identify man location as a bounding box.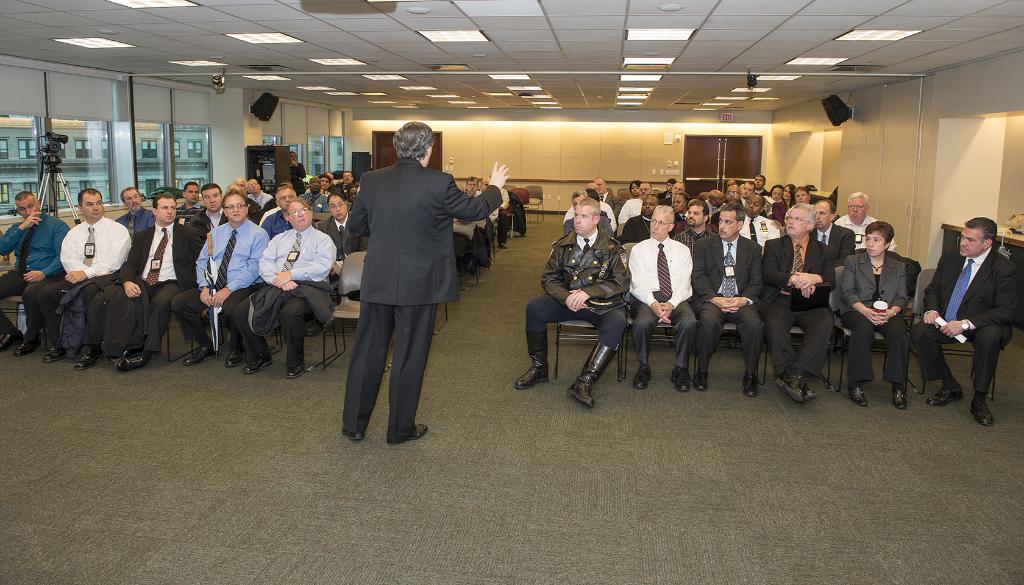
{"left": 620, "top": 195, "right": 659, "bottom": 249}.
